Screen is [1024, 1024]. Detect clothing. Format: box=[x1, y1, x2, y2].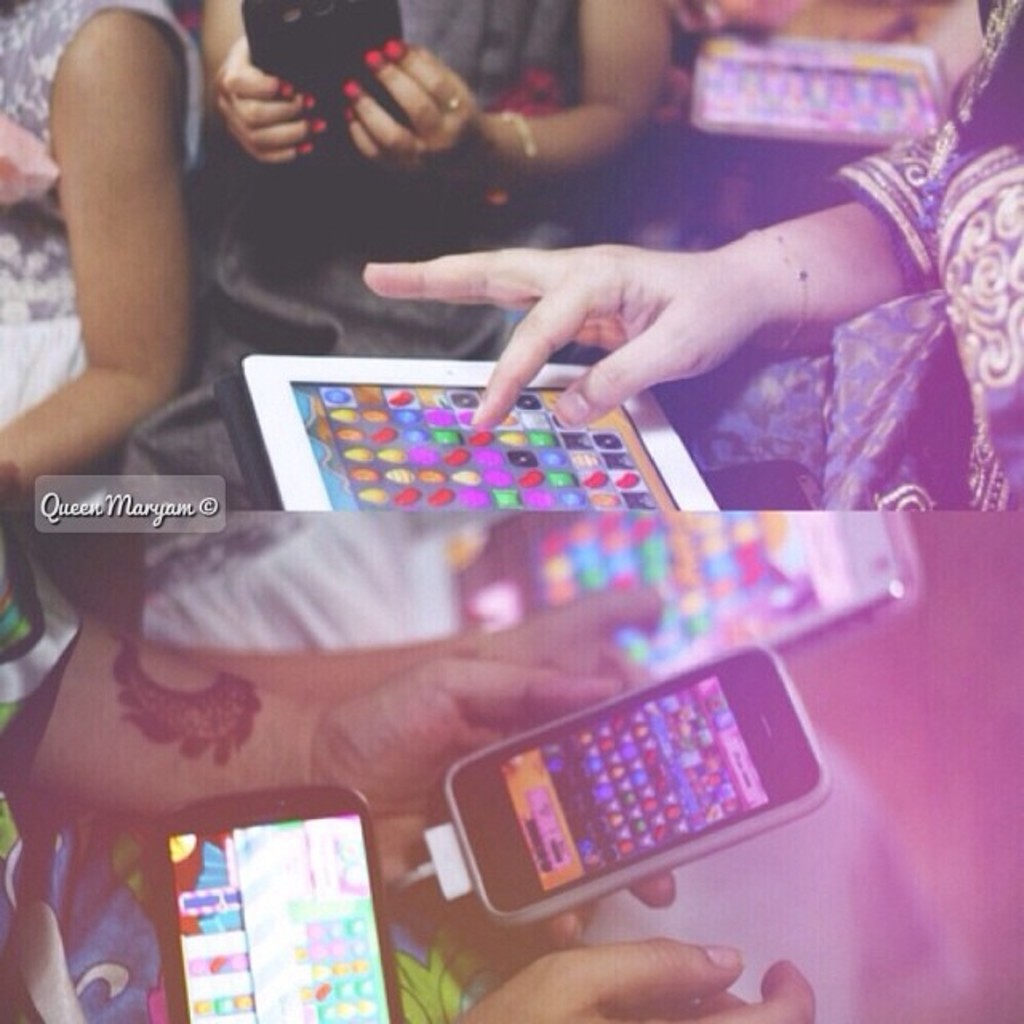
box=[112, 0, 656, 523].
